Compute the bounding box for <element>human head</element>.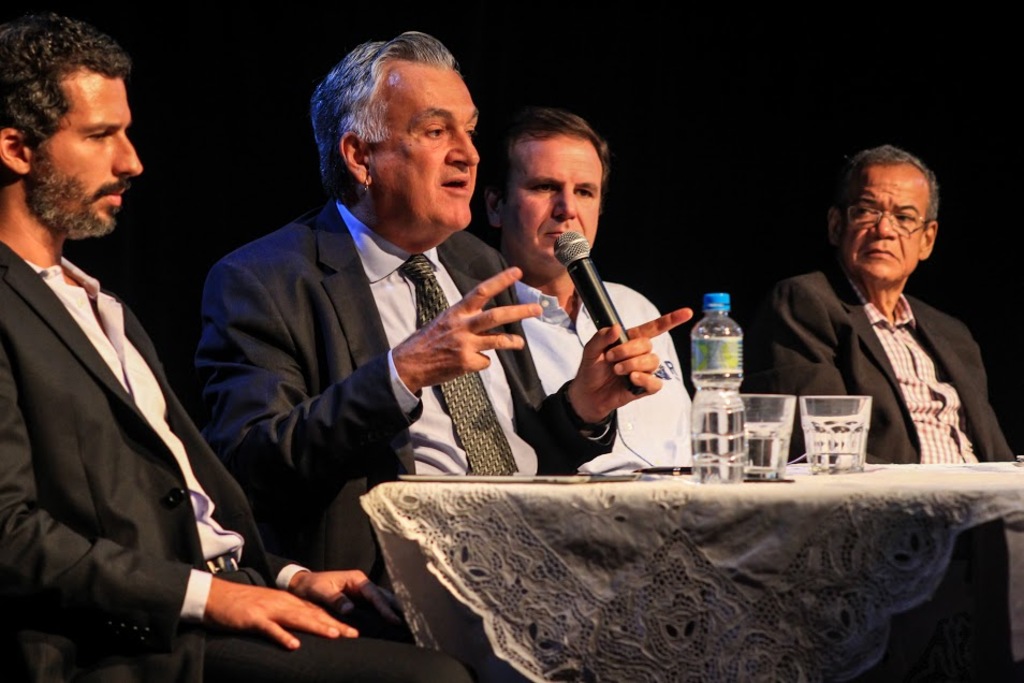
box=[483, 105, 615, 274].
